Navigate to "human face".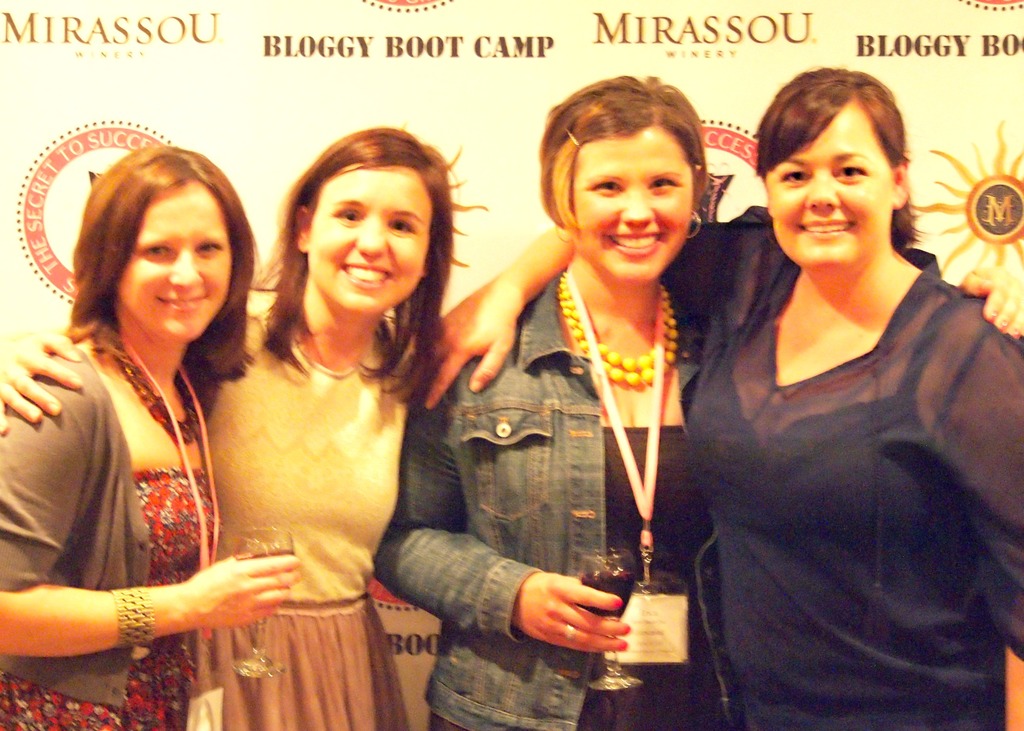
Navigation target: left=116, top=181, right=230, bottom=341.
